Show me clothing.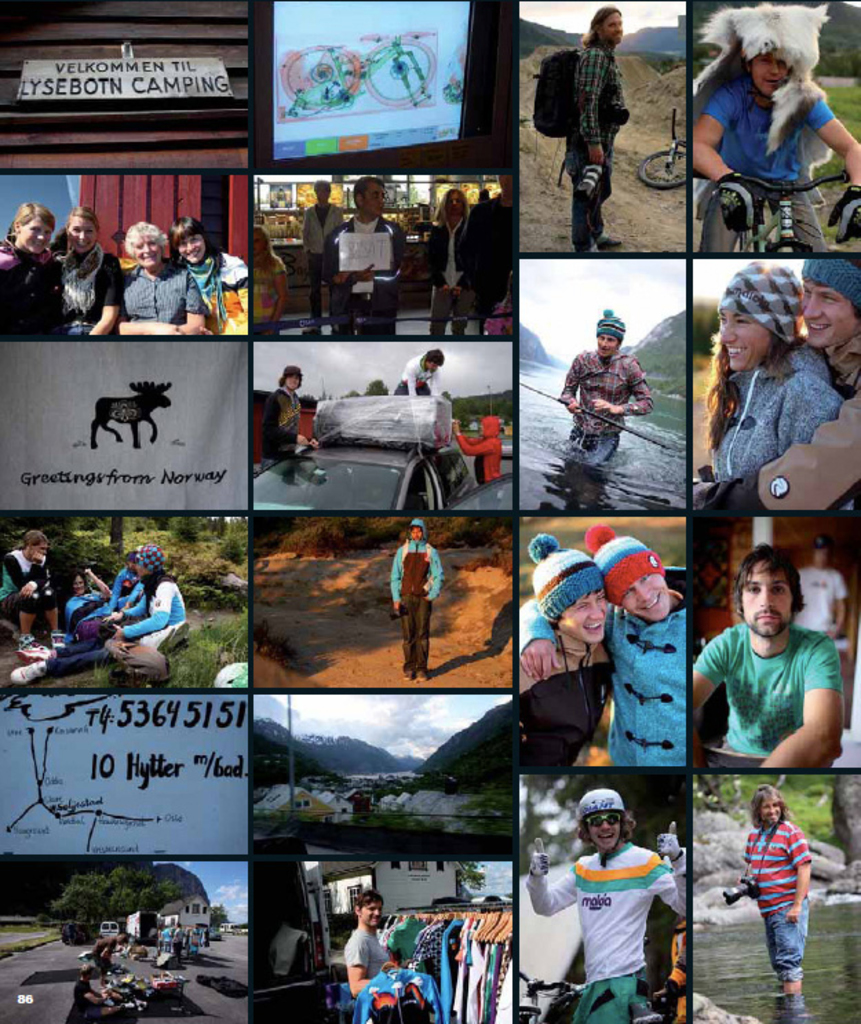
clothing is here: bbox=[110, 569, 139, 609].
